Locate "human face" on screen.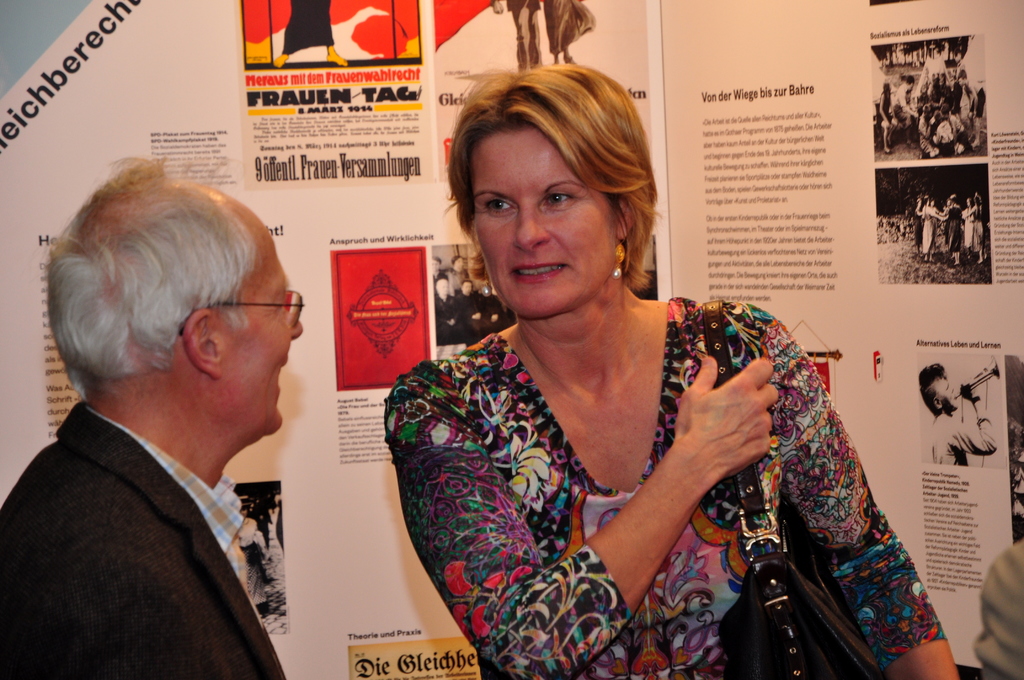
On screen at locate(932, 378, 956, 408).
